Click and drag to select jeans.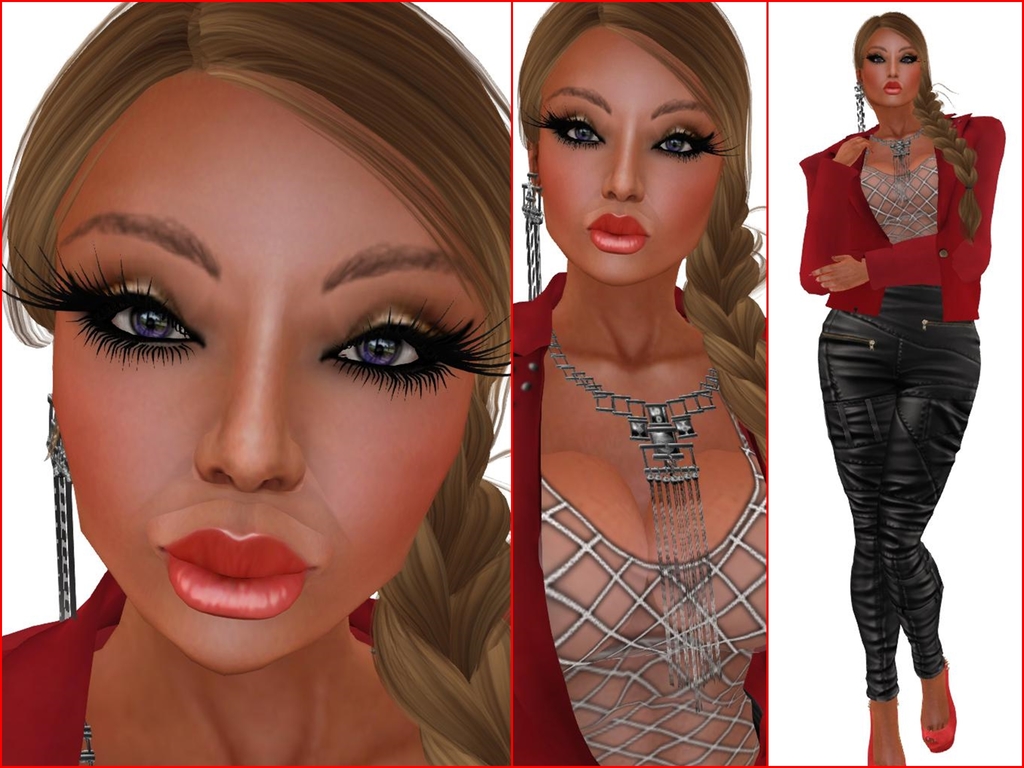
Selection: 818:342:979:699.
